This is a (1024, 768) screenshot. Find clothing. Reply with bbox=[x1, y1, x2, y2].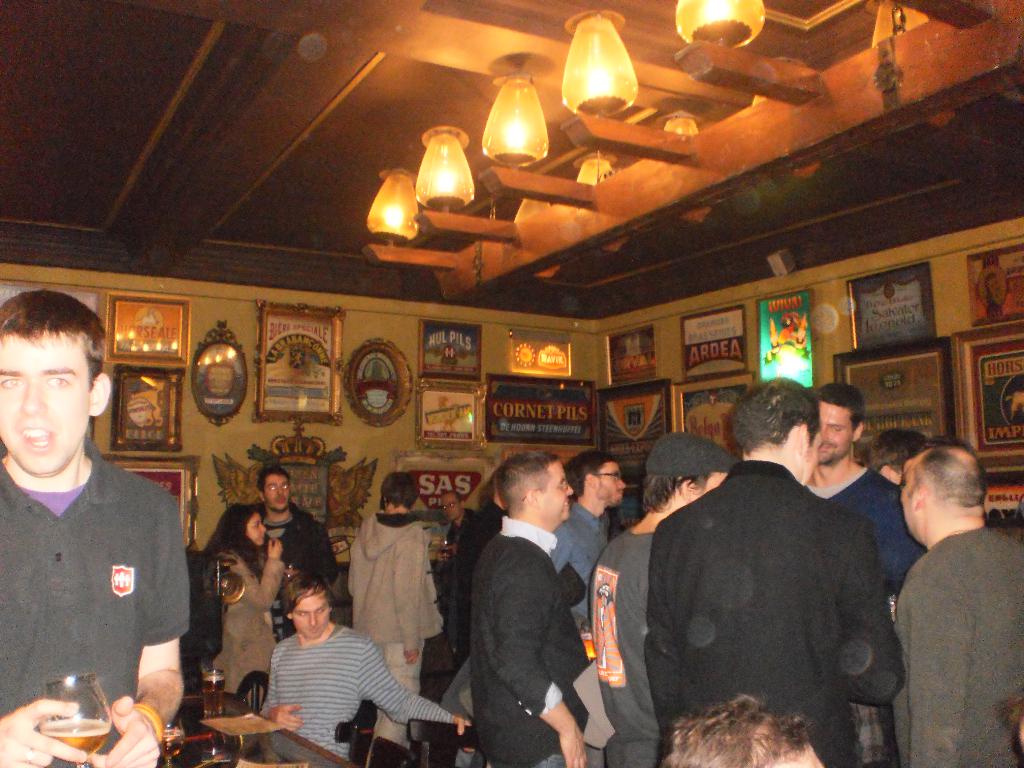
bbox=[0, 436, 187, 767].
